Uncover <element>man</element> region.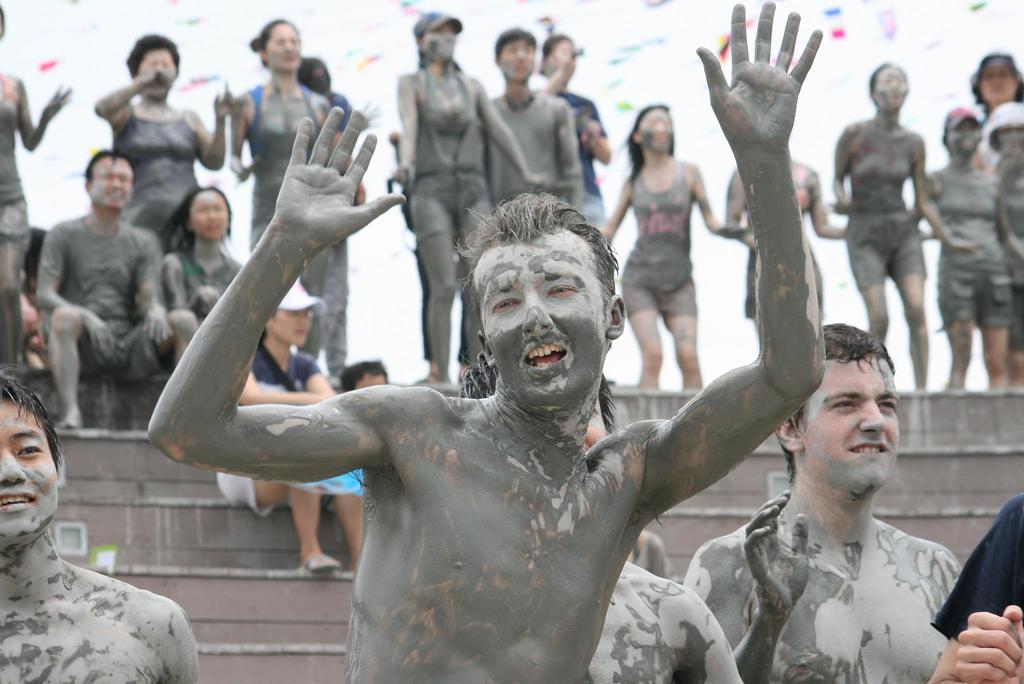
Uncovered: (36,158,191,433).
